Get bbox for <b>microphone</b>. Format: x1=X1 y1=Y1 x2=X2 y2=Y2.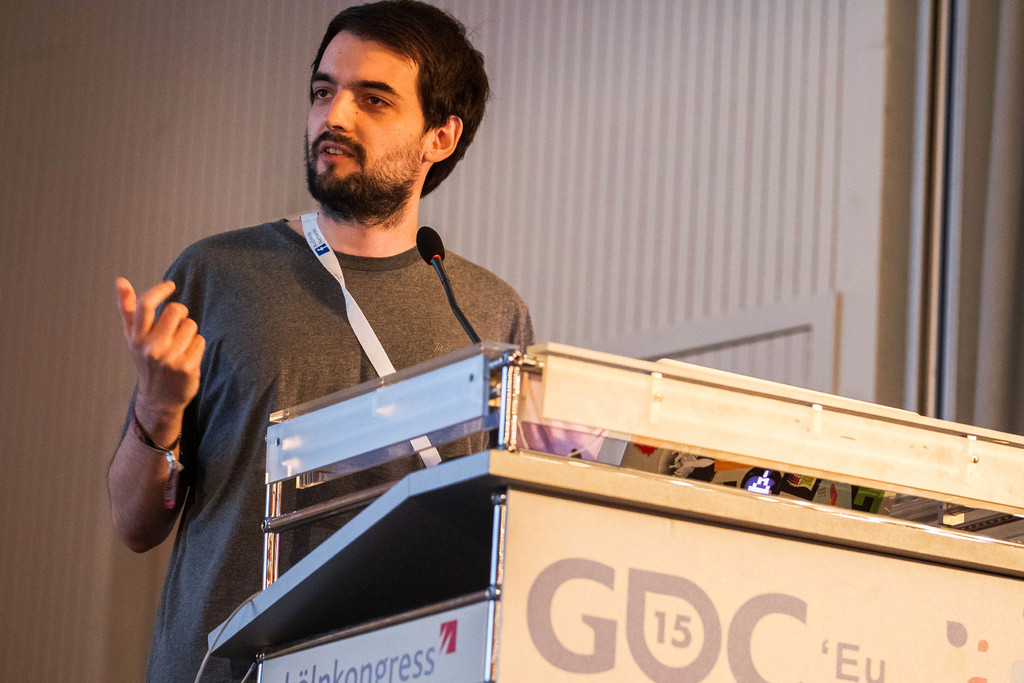
x1=417 y1=224 x2=442 y2=264.
